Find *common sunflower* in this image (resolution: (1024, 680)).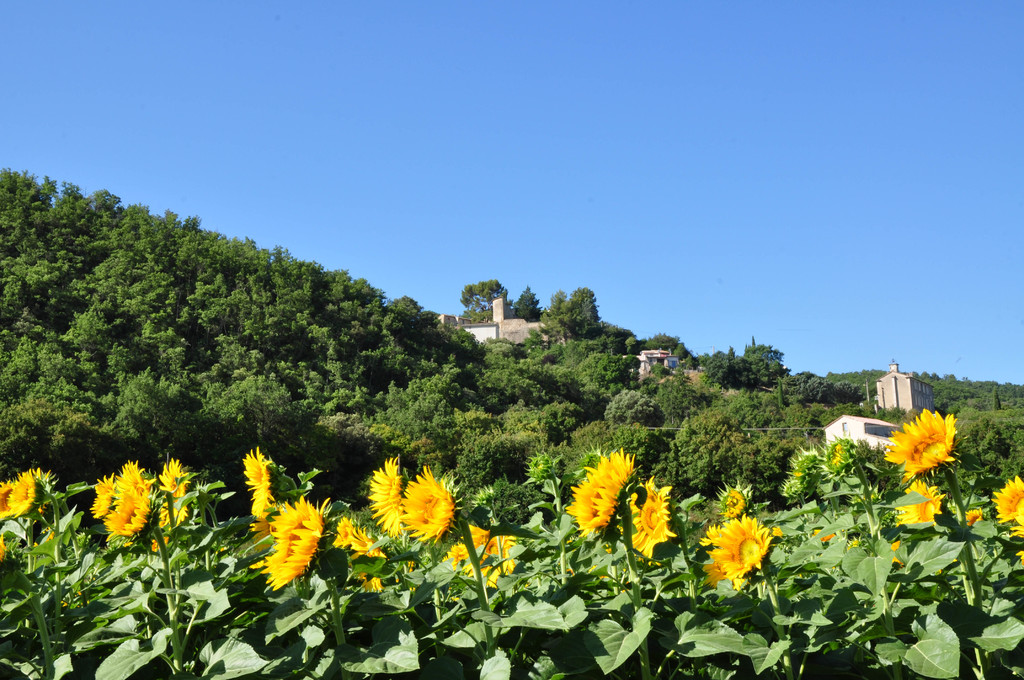
select_region(362, 457, 406, 535).
